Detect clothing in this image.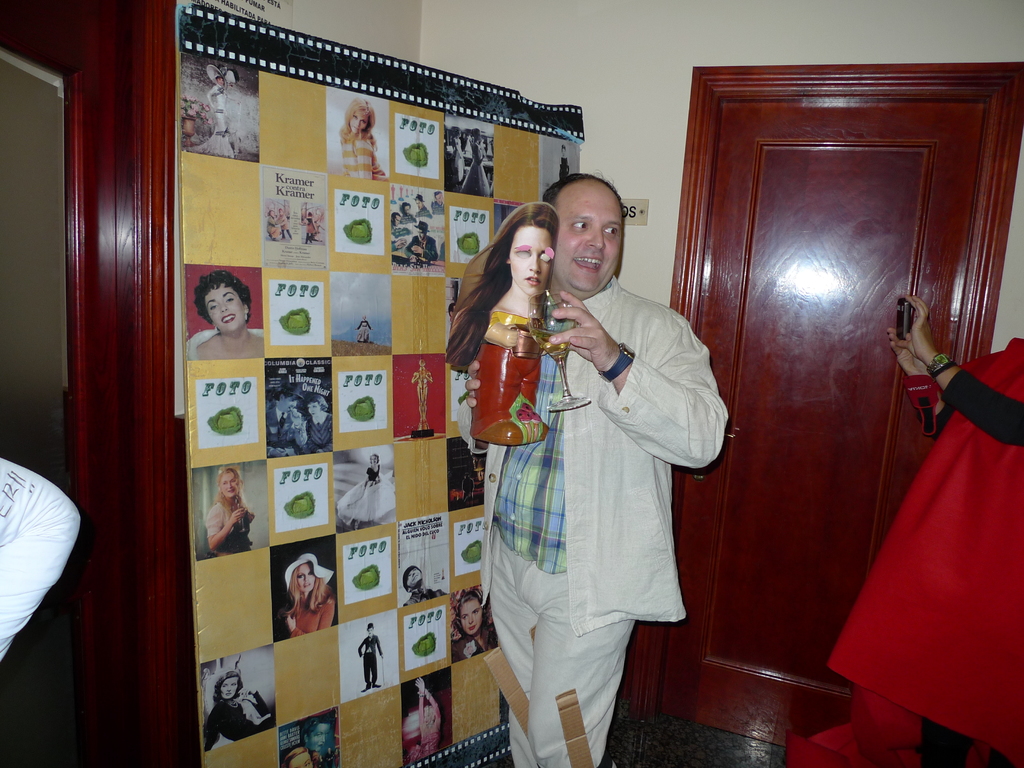
Detection: crop(787, 338, 1023, 764).
